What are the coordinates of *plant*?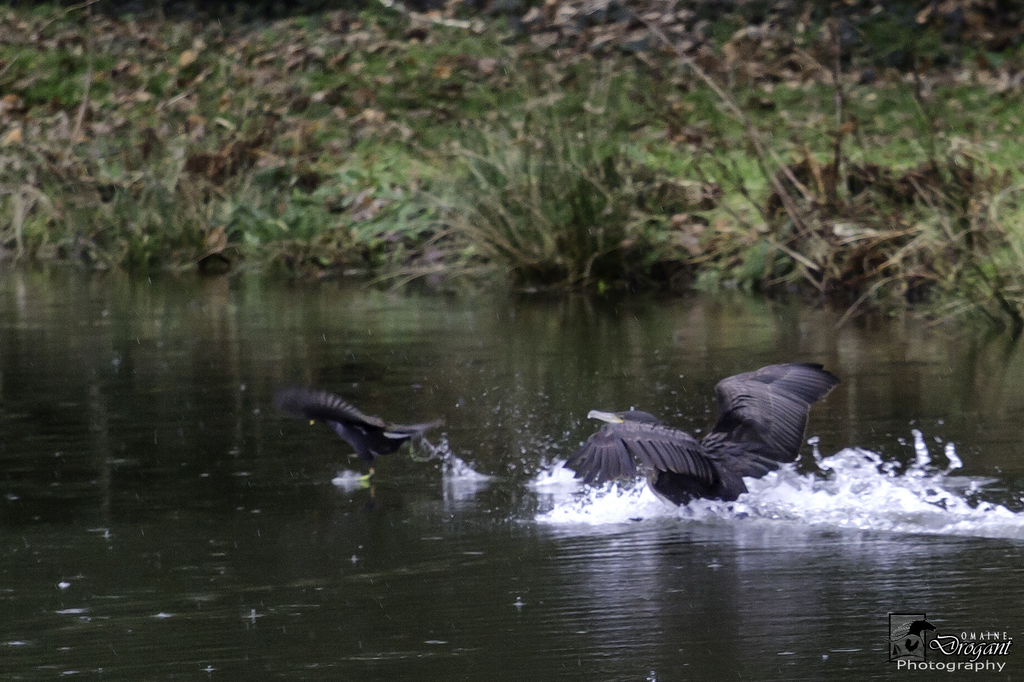
[left=0, top=0, right=1023, bottom=330].
